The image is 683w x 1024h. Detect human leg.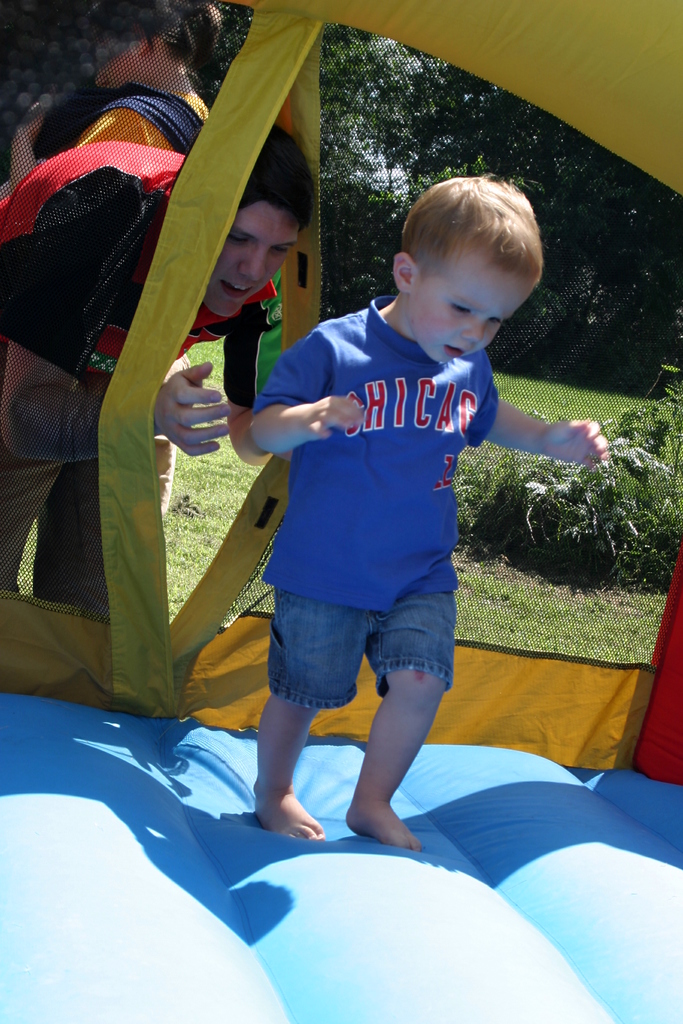
Detection: crop(38, 356, 177, 618).
